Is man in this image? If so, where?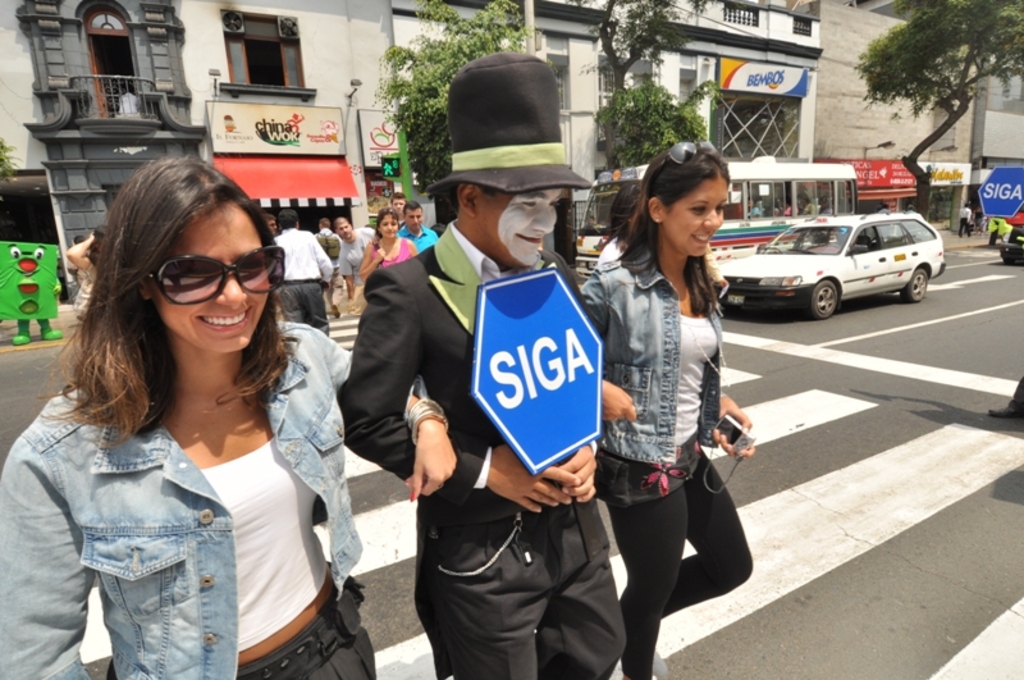
Yes, at box=[274, 209, 334, 336].
